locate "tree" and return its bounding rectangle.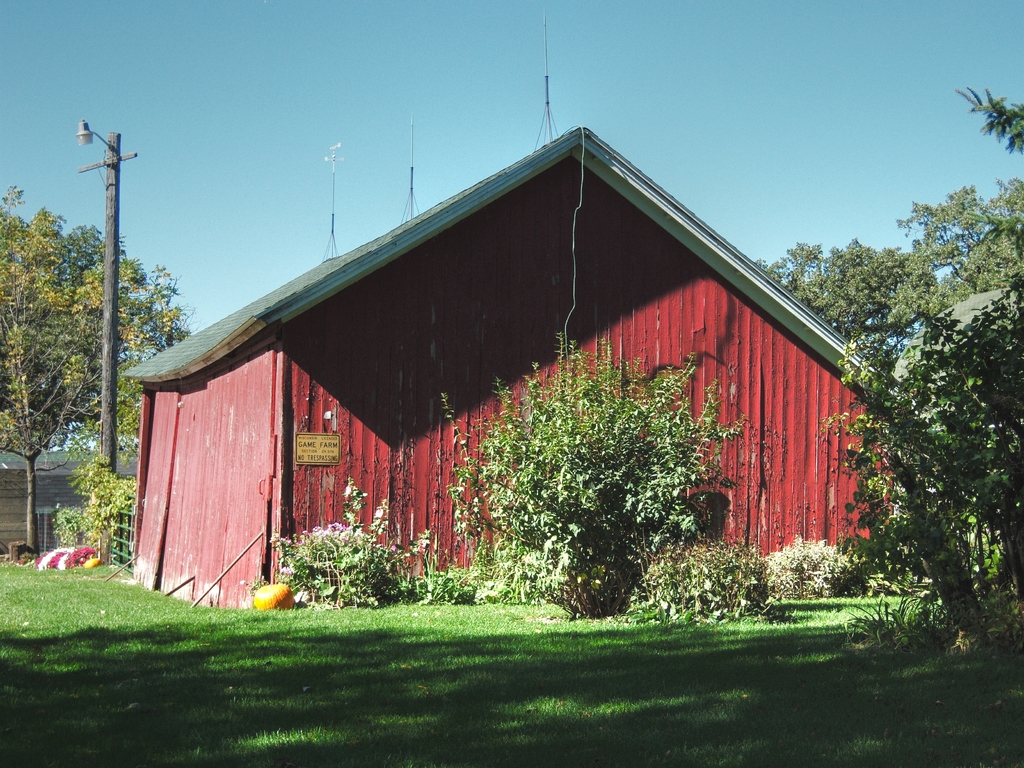
pyautogui.locateOnScreen(834, 263, 1023, 717).
